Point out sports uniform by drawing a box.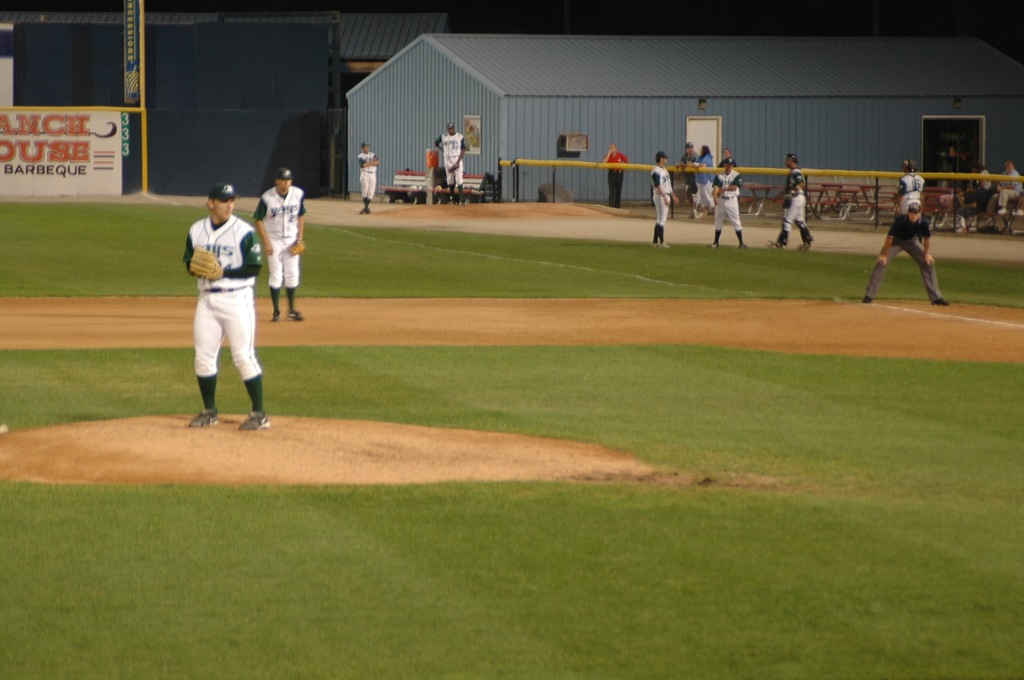
{"x1": 360, "y1": 145, "x2": 376, "y2": 217}.
